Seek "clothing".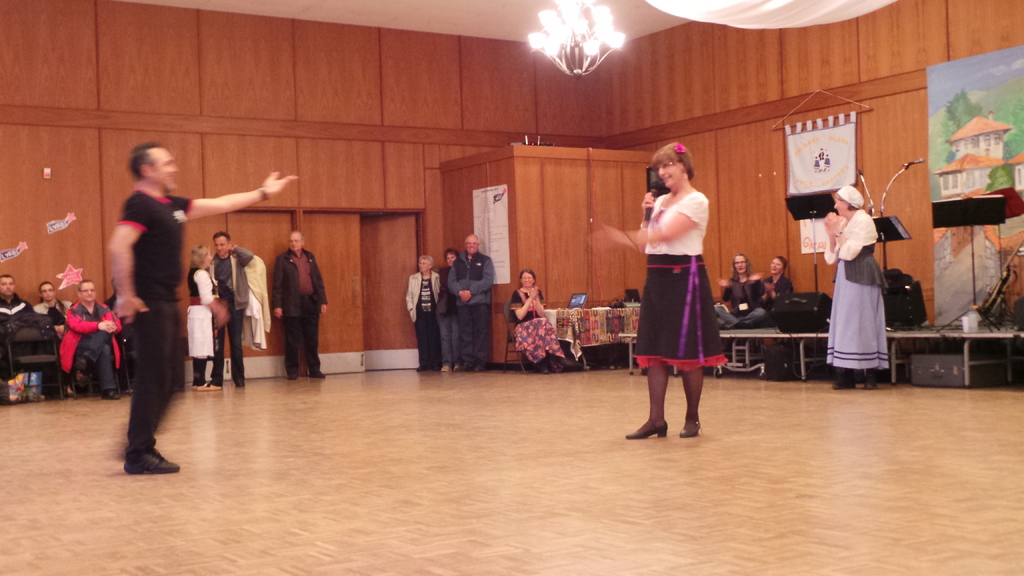
select_region(404, 267, 451, 368).
